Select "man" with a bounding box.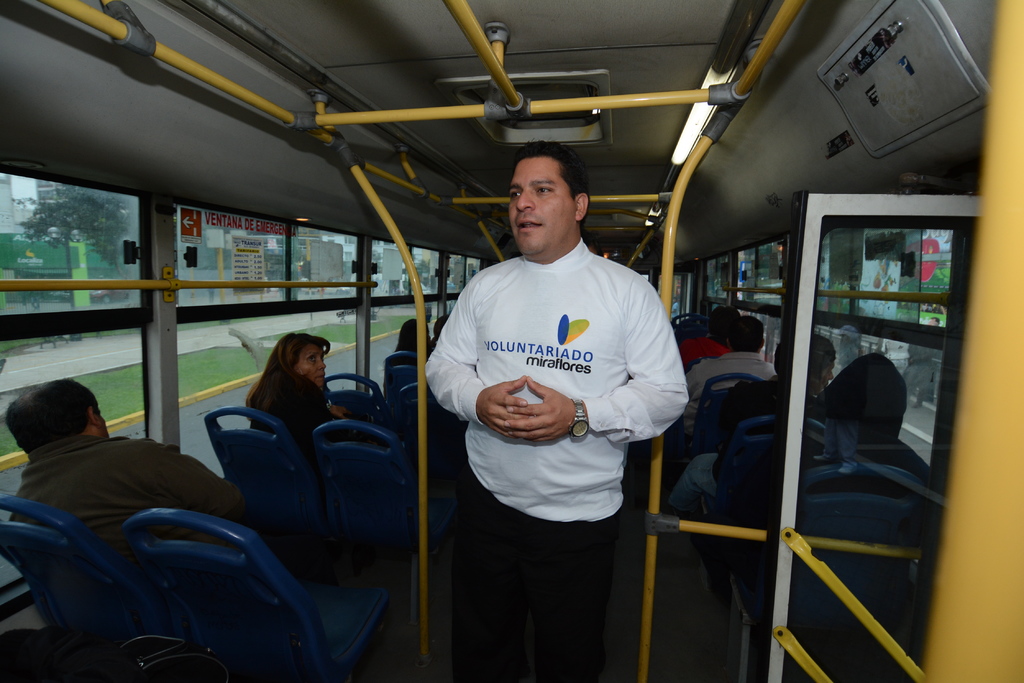
box=[685, 316, 776, 433].
